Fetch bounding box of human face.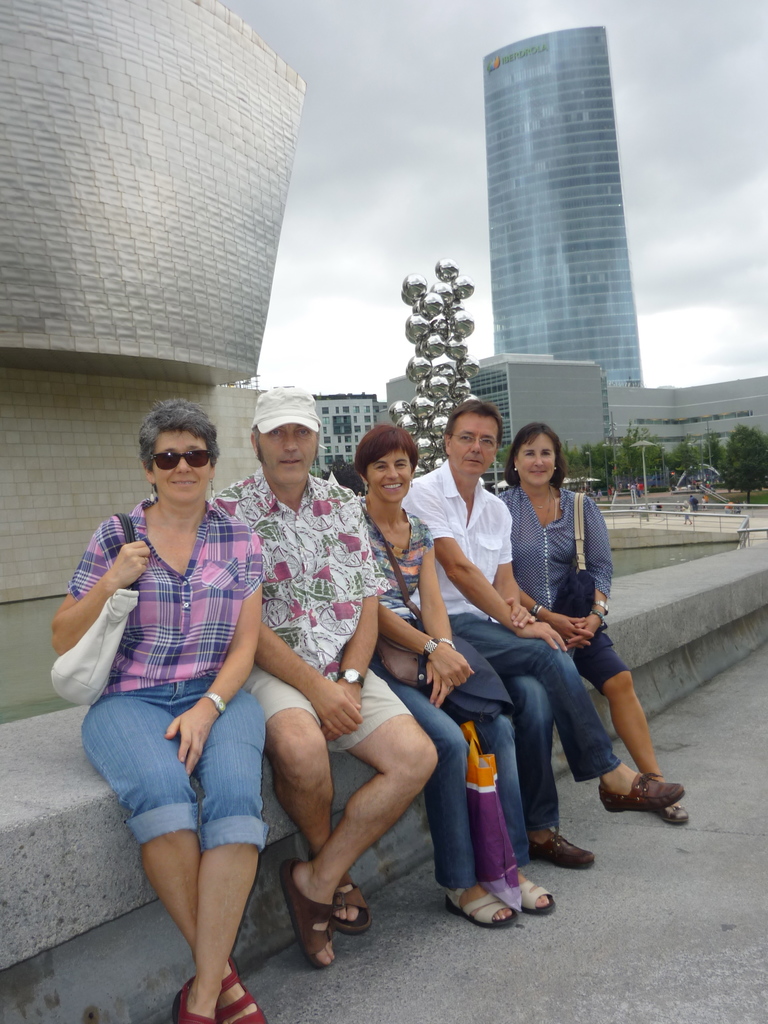
Bbox: <region>365, 449, 411, 503</region>.
